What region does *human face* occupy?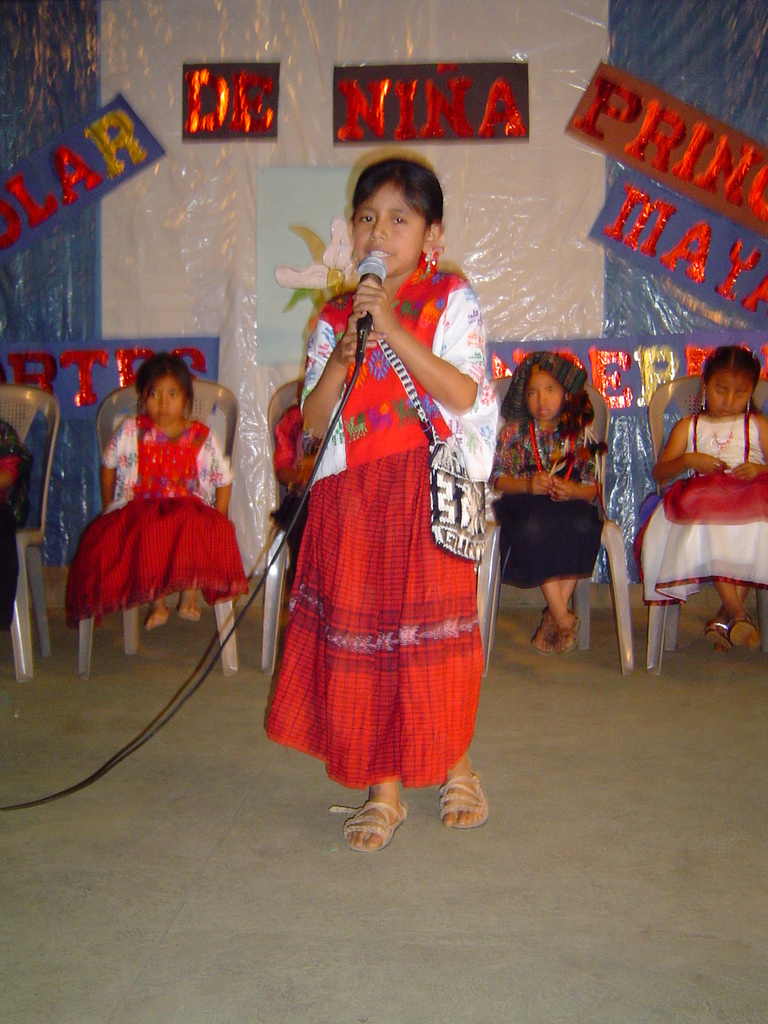
(left=140, top=374, right=182, bottom=427).
